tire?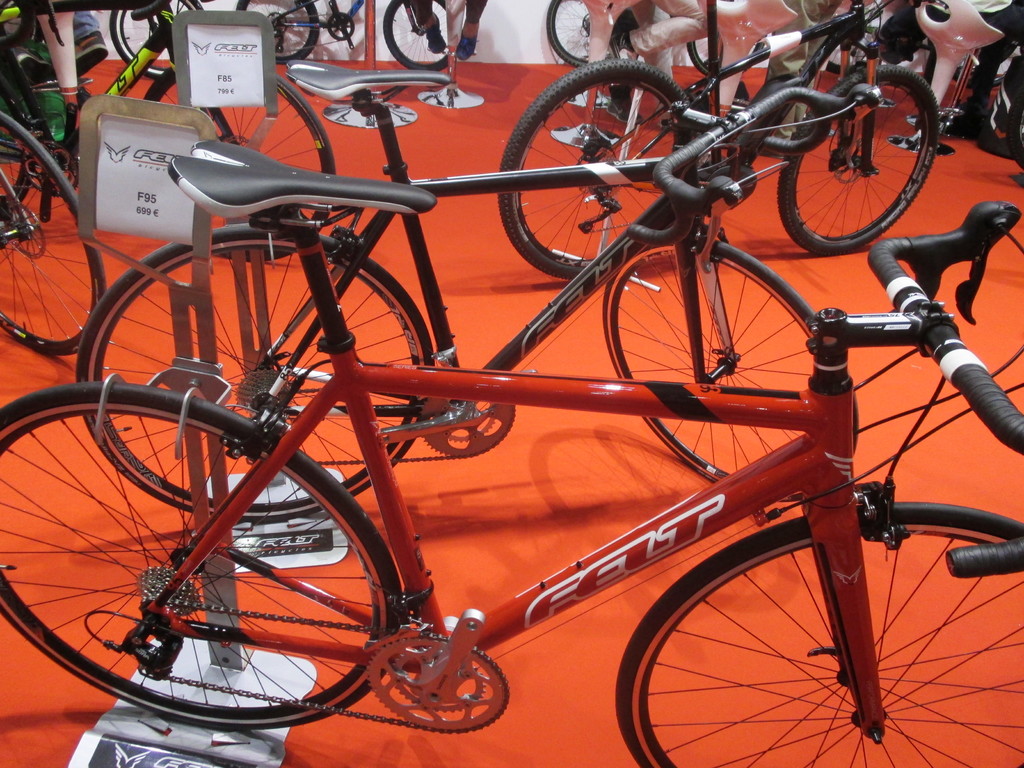
left=234, top=0, right=319, bottom=67
